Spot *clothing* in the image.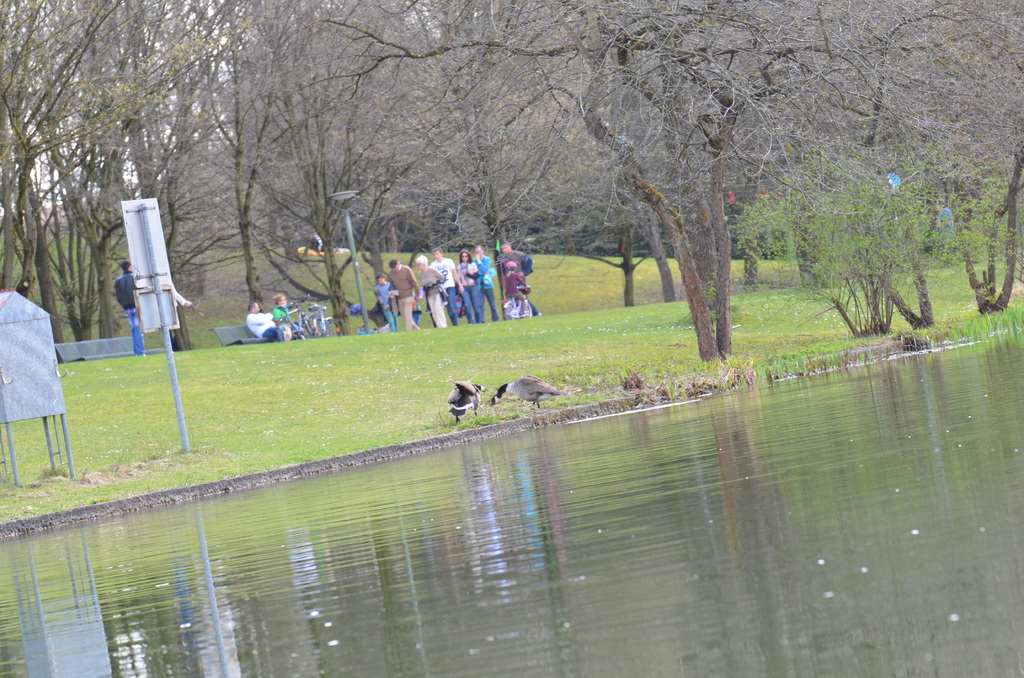
*clothing* found at [x1=113, y1=268, x2=149, y2=359].
